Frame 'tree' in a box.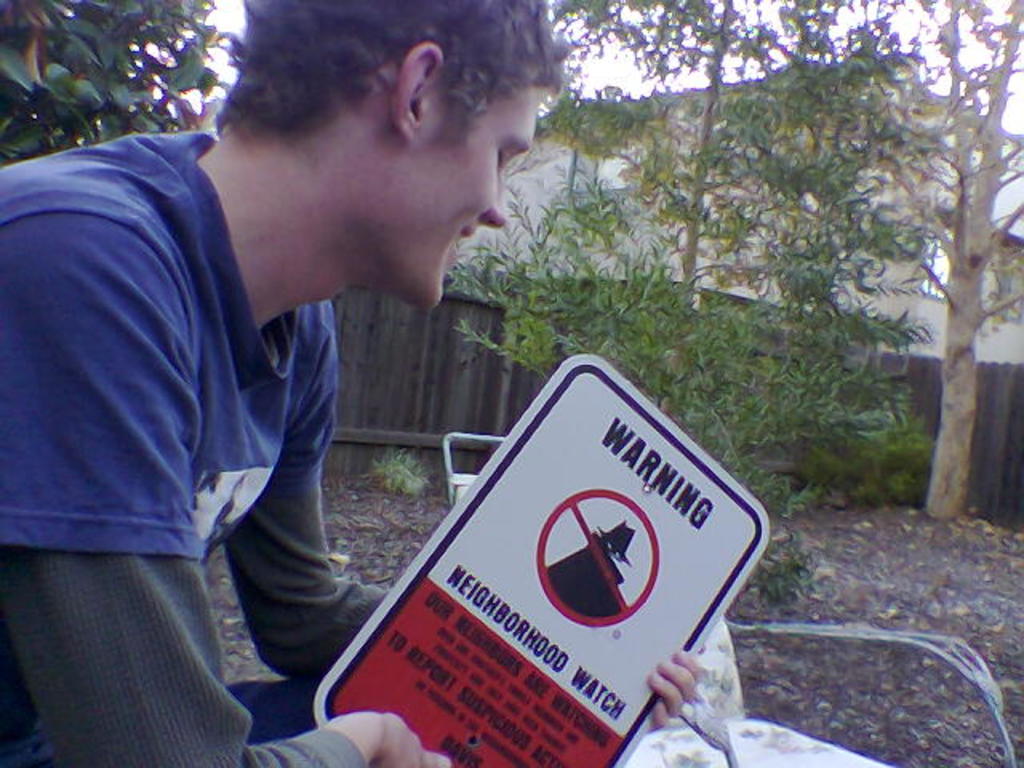
x1=0, y1=0, x2=251, y2=165.
